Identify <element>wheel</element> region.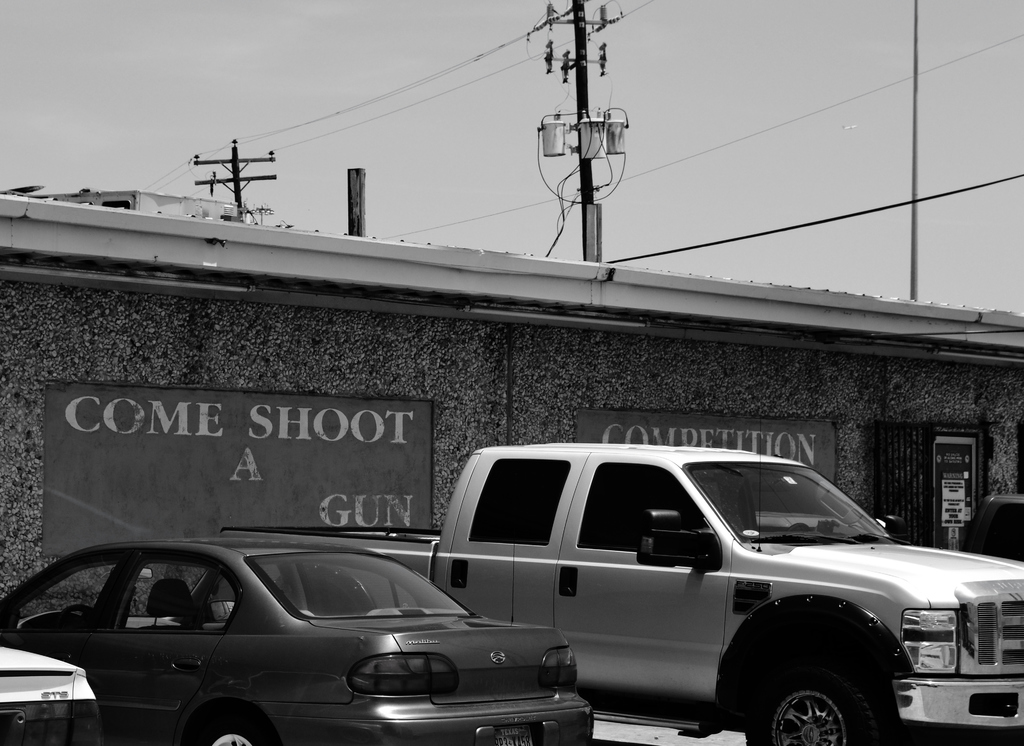
Region: (185,704,275,745).
